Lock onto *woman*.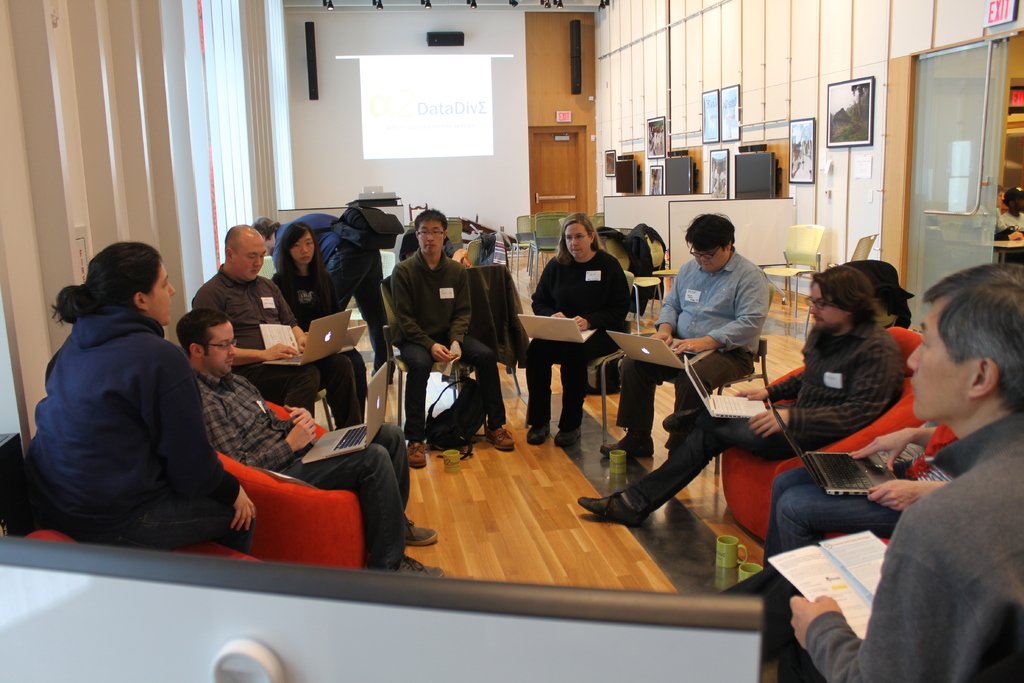
Locked: {"x1": 20, "y1": 239, "x2": 252, "y2": 555}.
